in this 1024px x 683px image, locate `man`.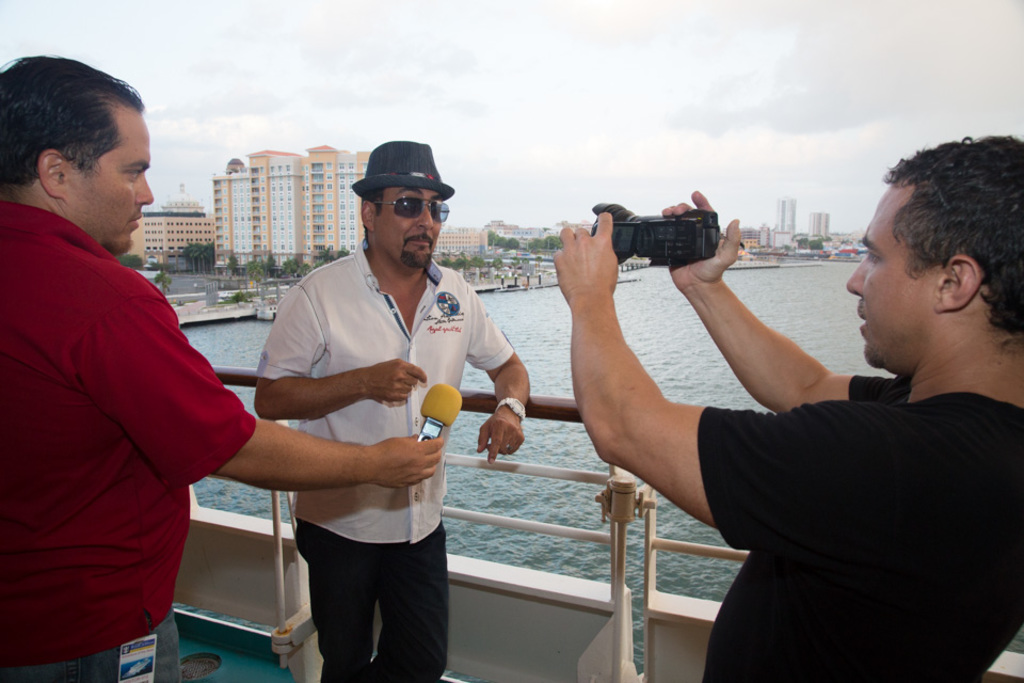
Bounding box: rect(547, 124, 1023, 681).
